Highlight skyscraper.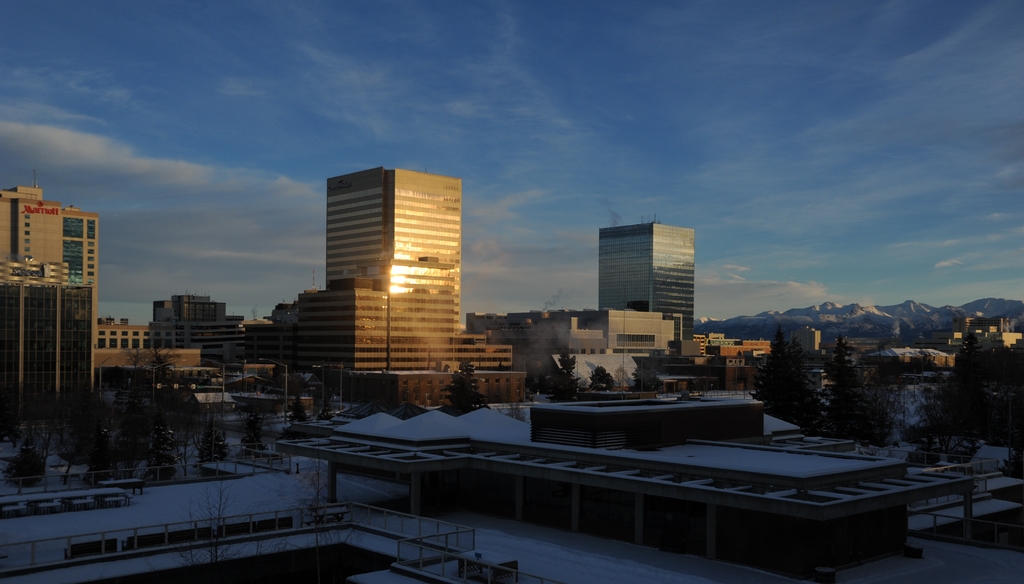
Highlighted region: {"x1": 598, "y1": 224, "x2": 693, "y2": 343}.
